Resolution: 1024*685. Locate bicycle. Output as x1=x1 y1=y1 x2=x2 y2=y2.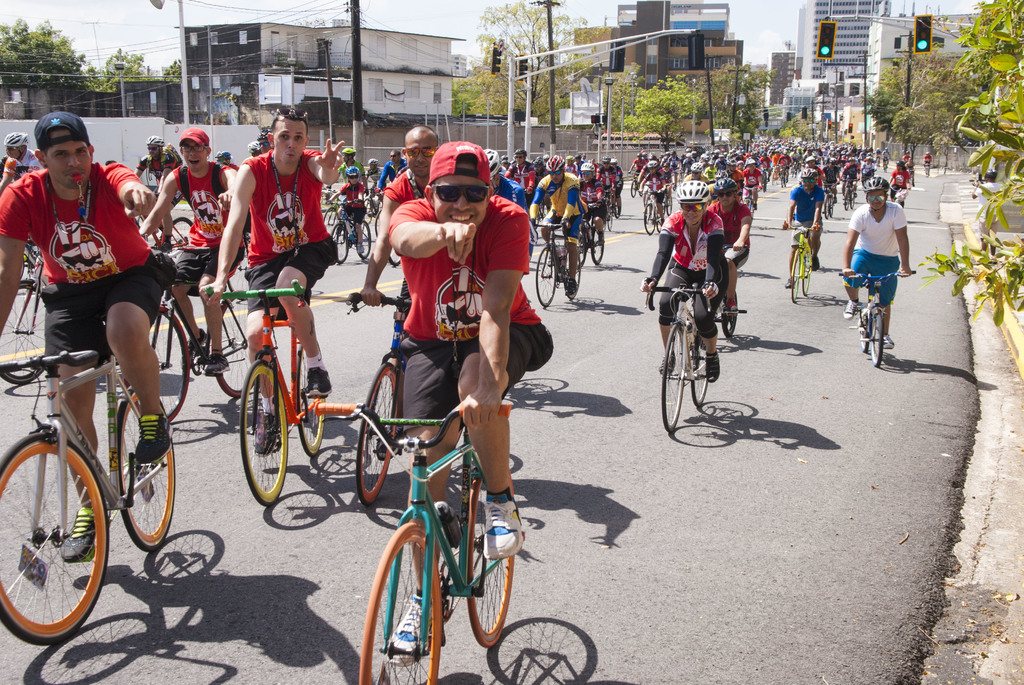
x1=778 y1=222 x2=819 y2=299.
